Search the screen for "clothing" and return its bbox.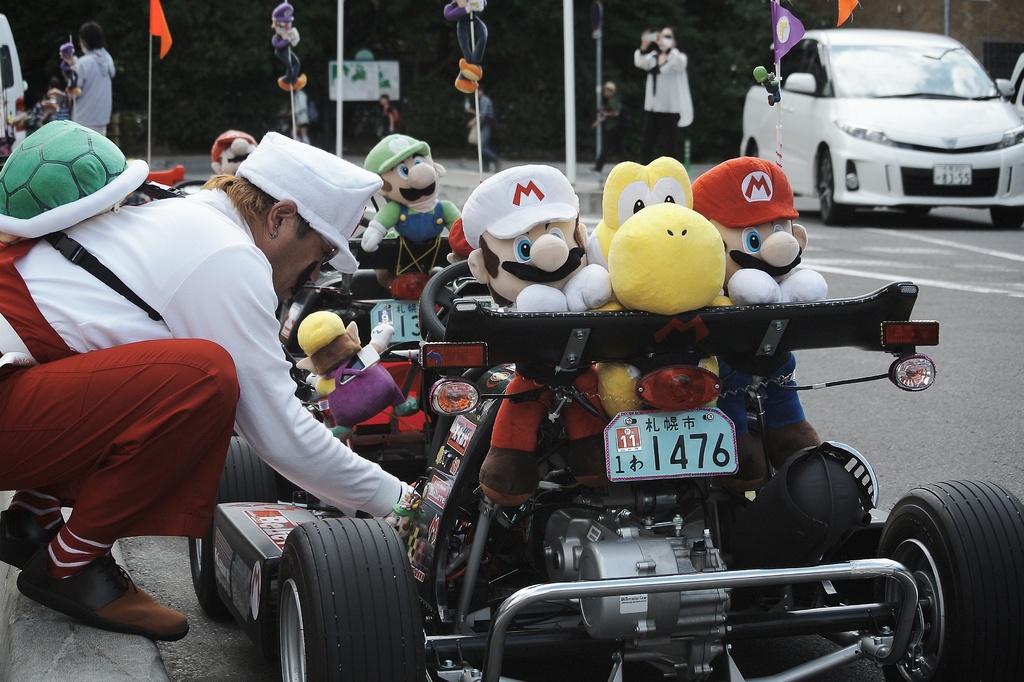
Found: (468,85,496,171).
